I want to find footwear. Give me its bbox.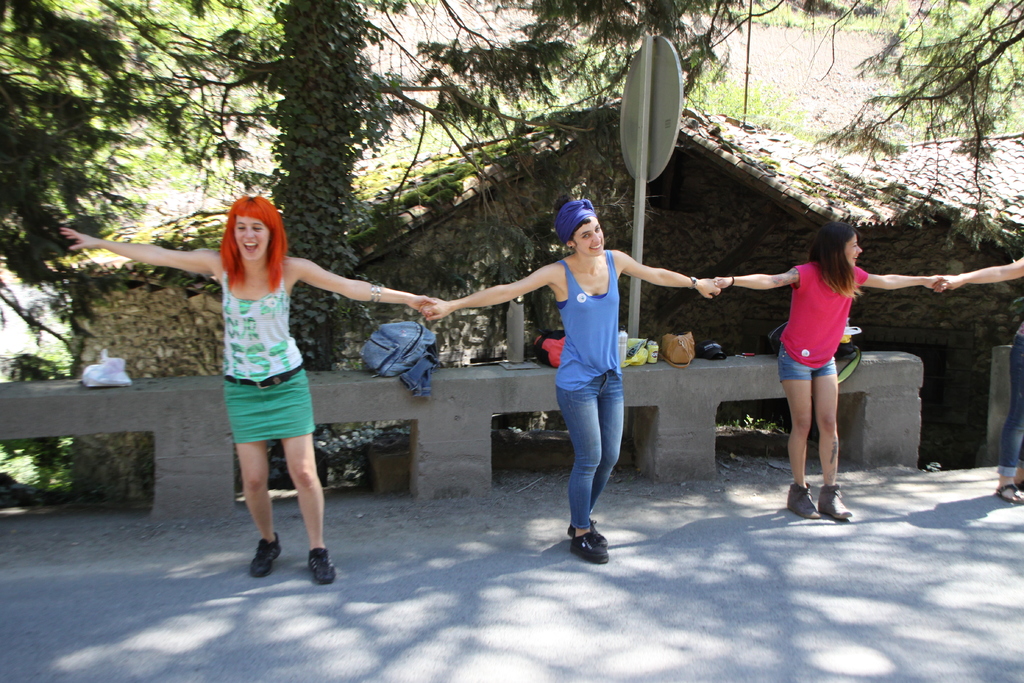
{"left": 564, "top": 516, "right": 609, "bottom": 546}.
